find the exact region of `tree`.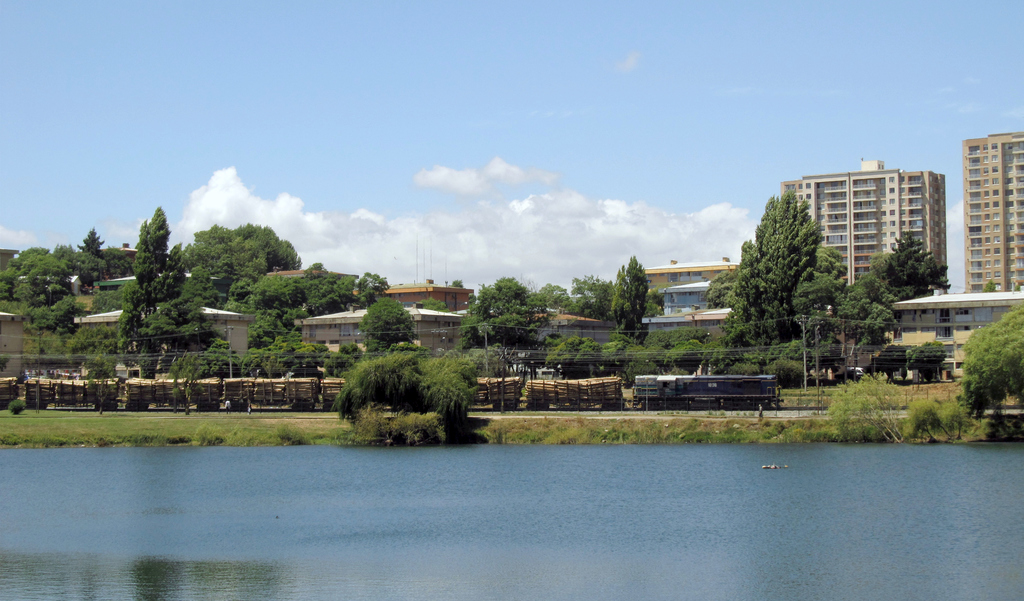
Exact region: Rect(959, 302, 1023, 417).
